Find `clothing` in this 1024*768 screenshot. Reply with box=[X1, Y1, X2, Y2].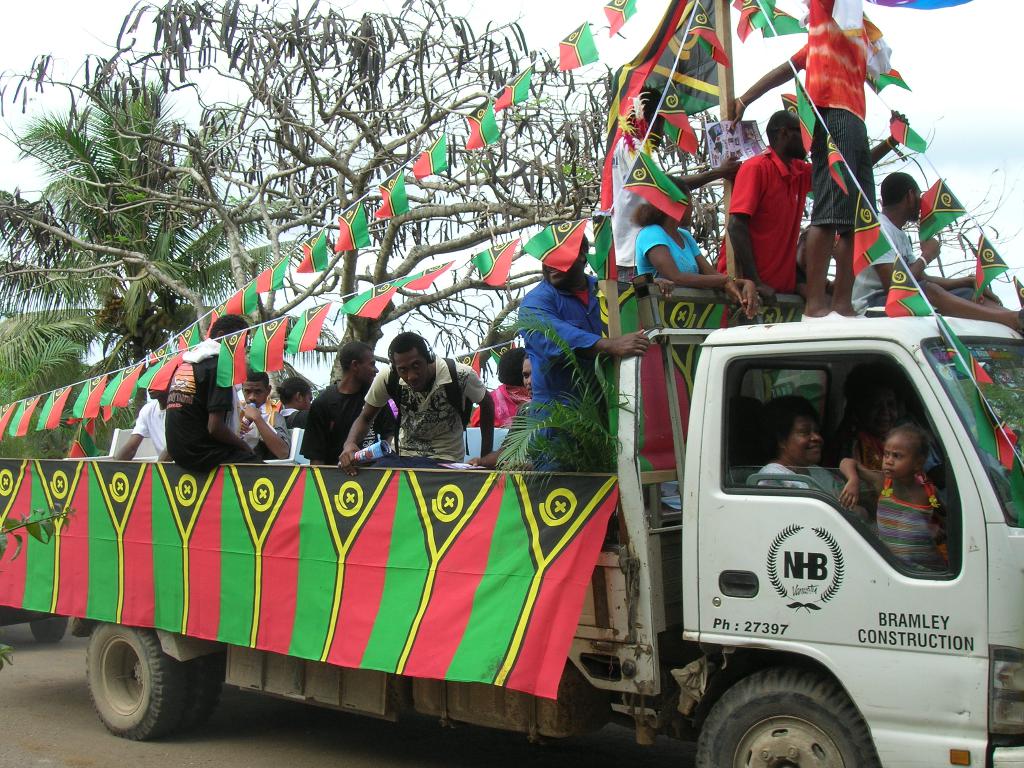
box=[490, 272, 608, 462].
